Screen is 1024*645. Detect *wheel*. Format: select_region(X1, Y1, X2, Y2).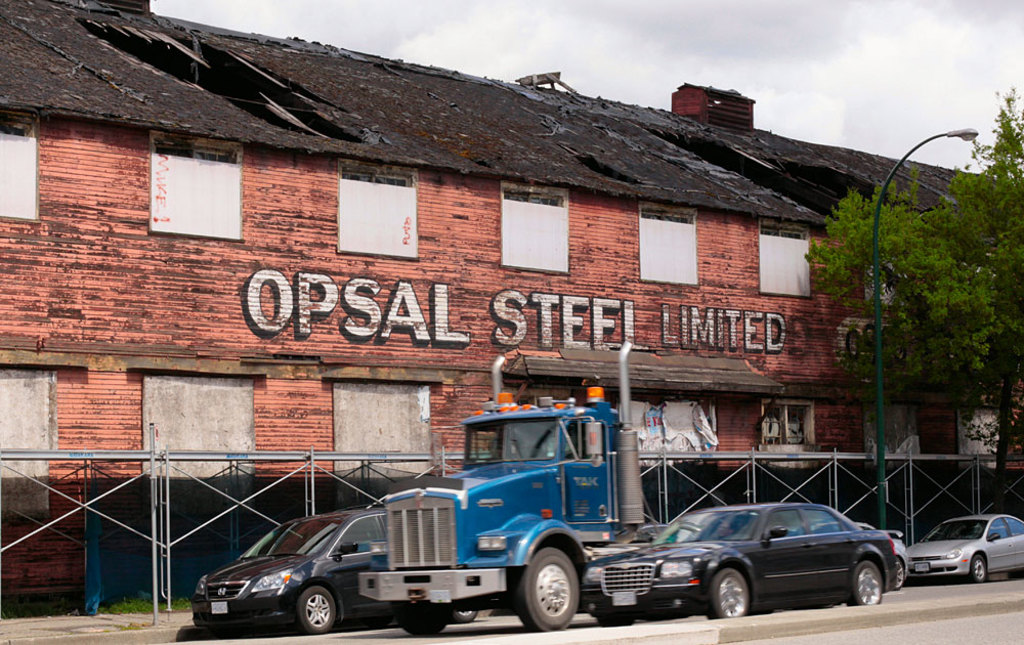
select_region(447, 606, 488, 624).
